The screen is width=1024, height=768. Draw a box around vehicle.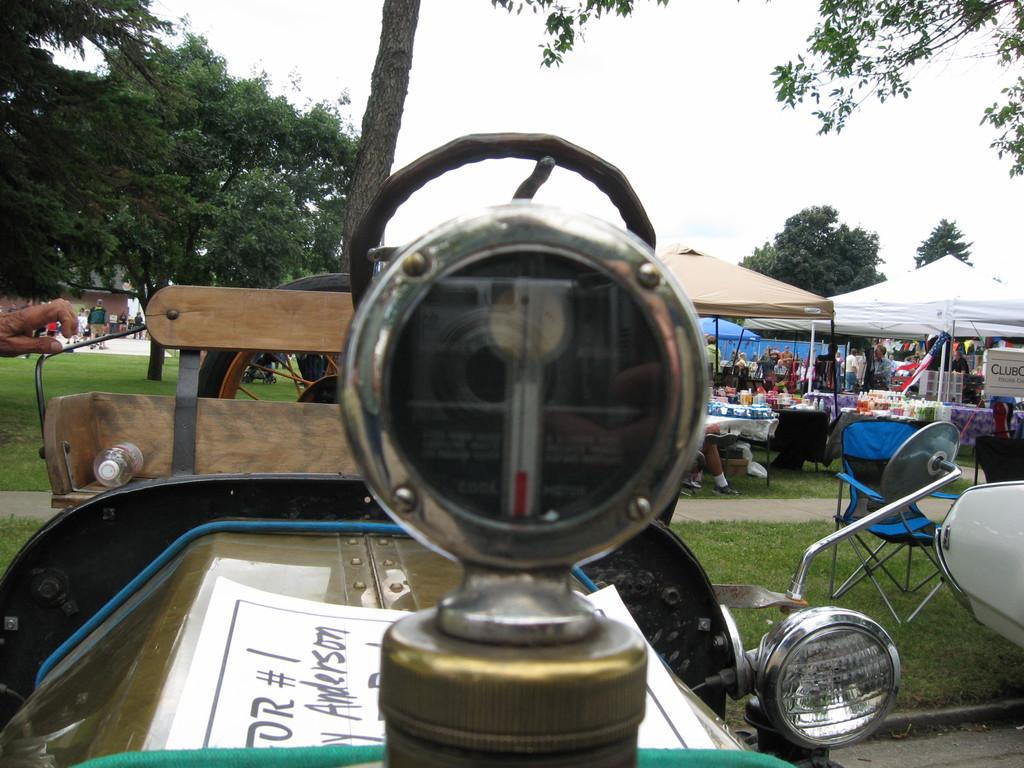
bbox=(0, 133, 964, 767).
